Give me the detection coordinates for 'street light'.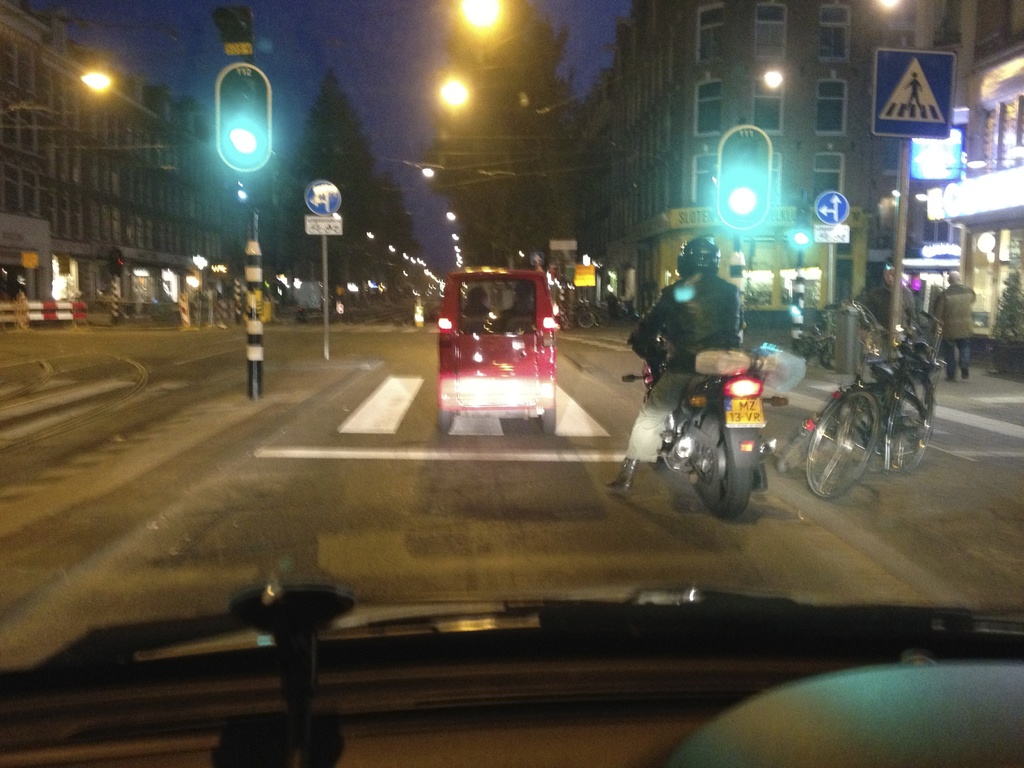
crop(383, 241, 399, 257).
